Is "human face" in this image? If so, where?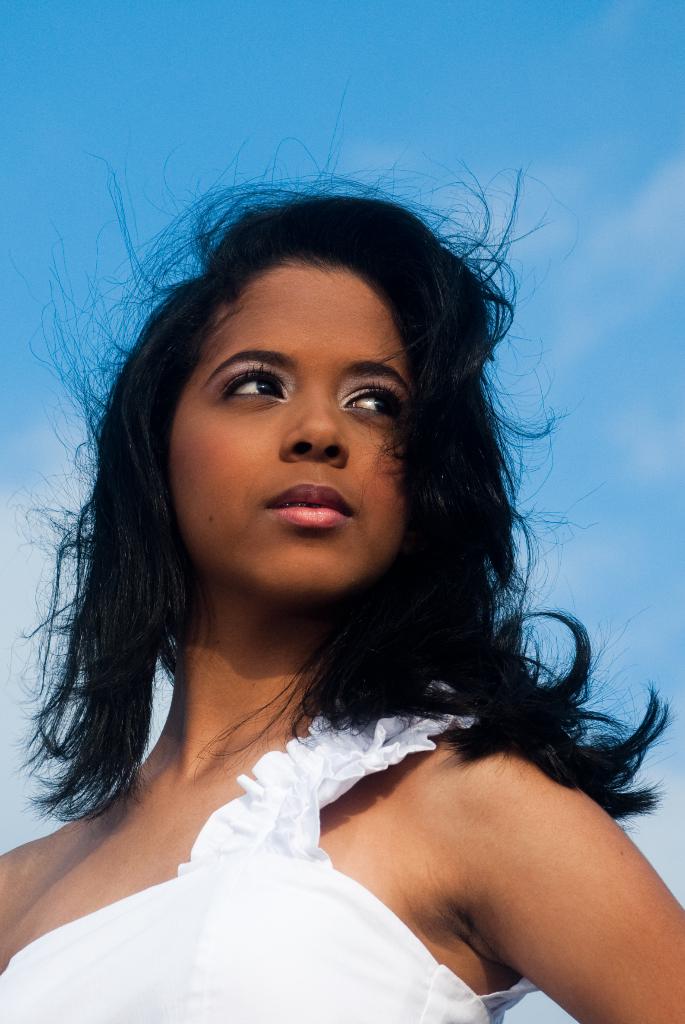
Yes, at Rect(167, 265, 405, 599).
